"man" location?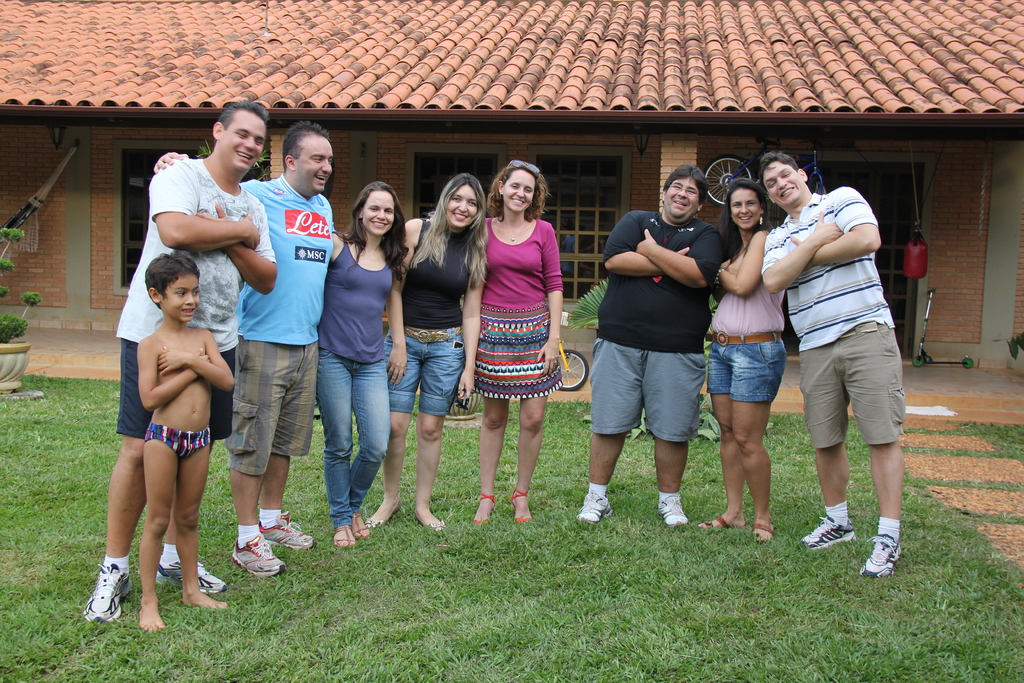
77/101/279/632
